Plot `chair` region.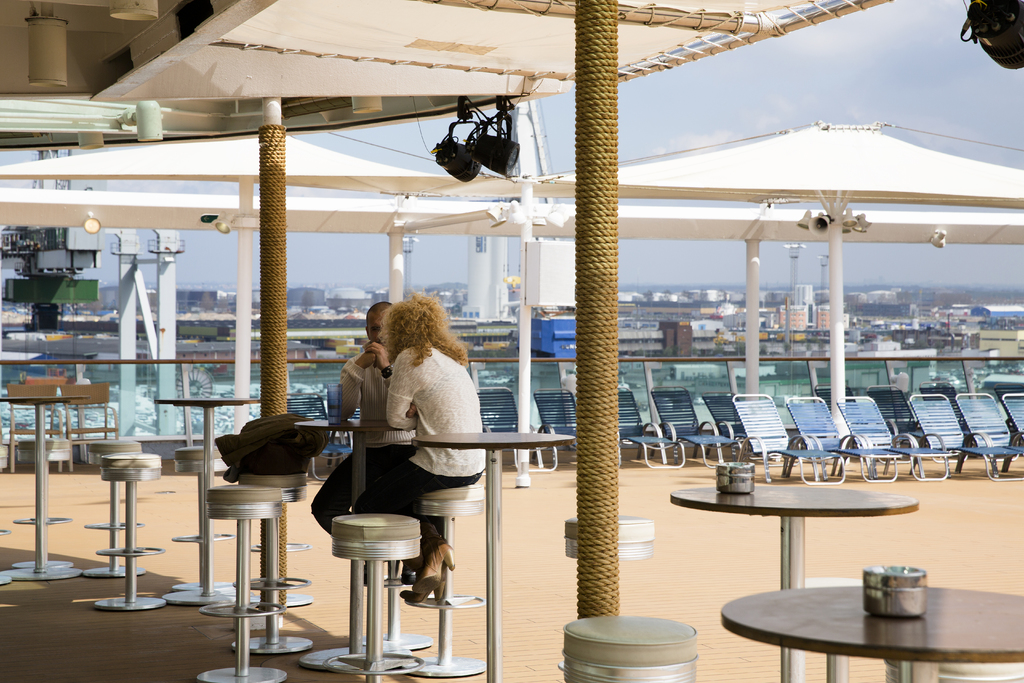
Plotted at <box>839,393,957,483</box>.
